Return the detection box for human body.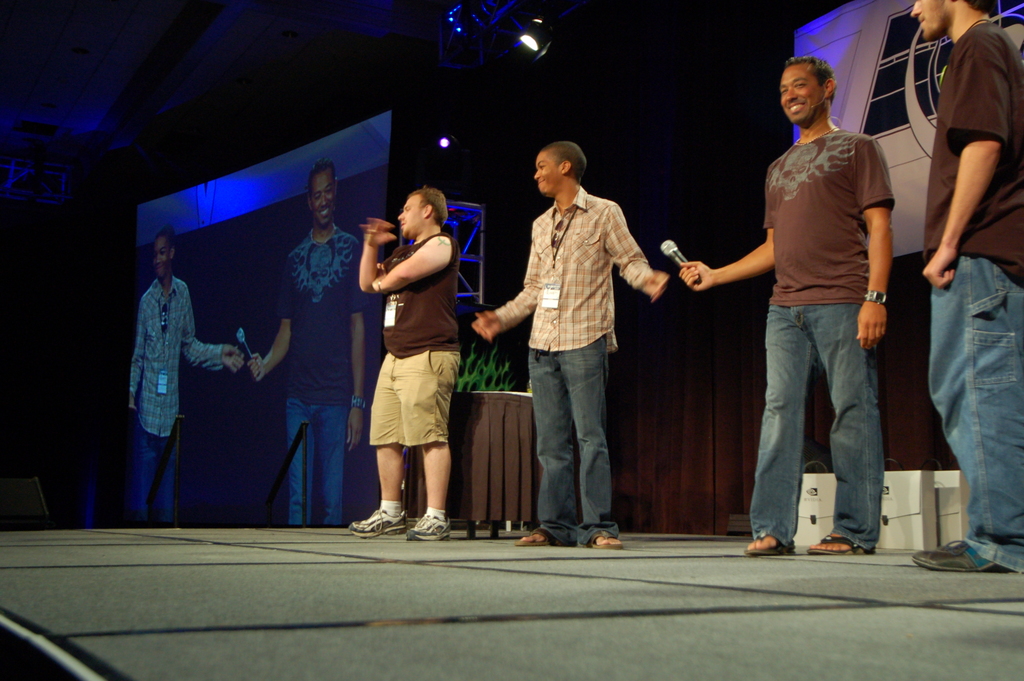
{"x1": 125, "y1": 222, "x2": 245, "y2": 526}.
